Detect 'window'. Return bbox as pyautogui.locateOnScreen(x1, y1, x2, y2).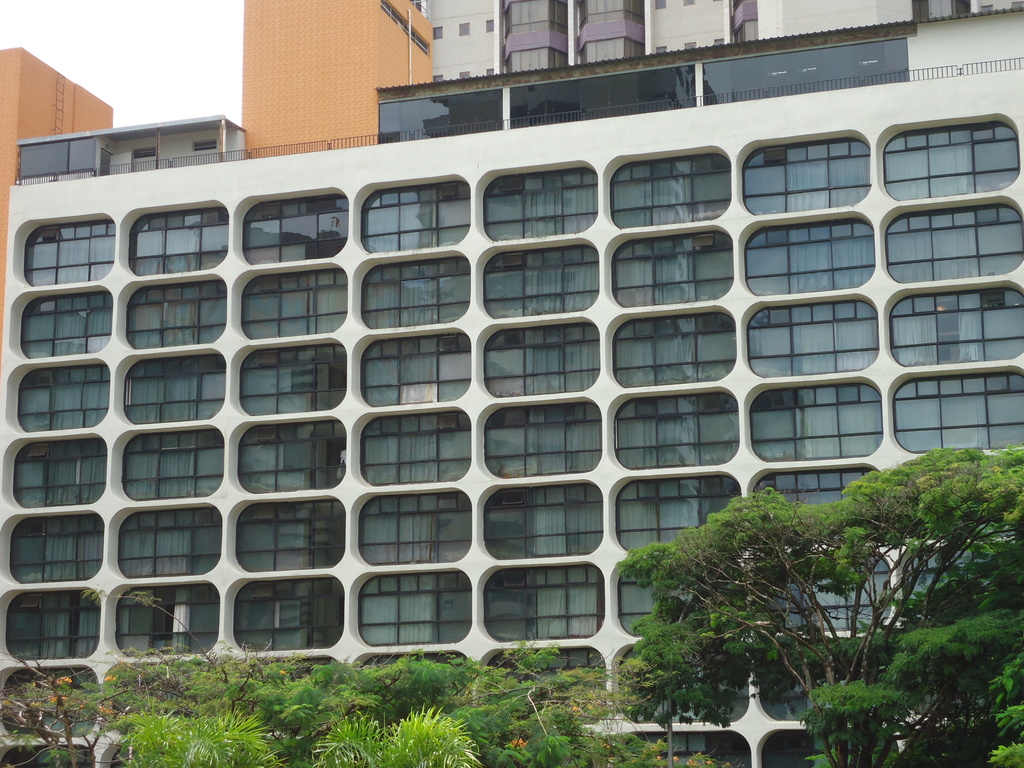
pyautogui.locateOnScreen(474, 315, 608, 397).
